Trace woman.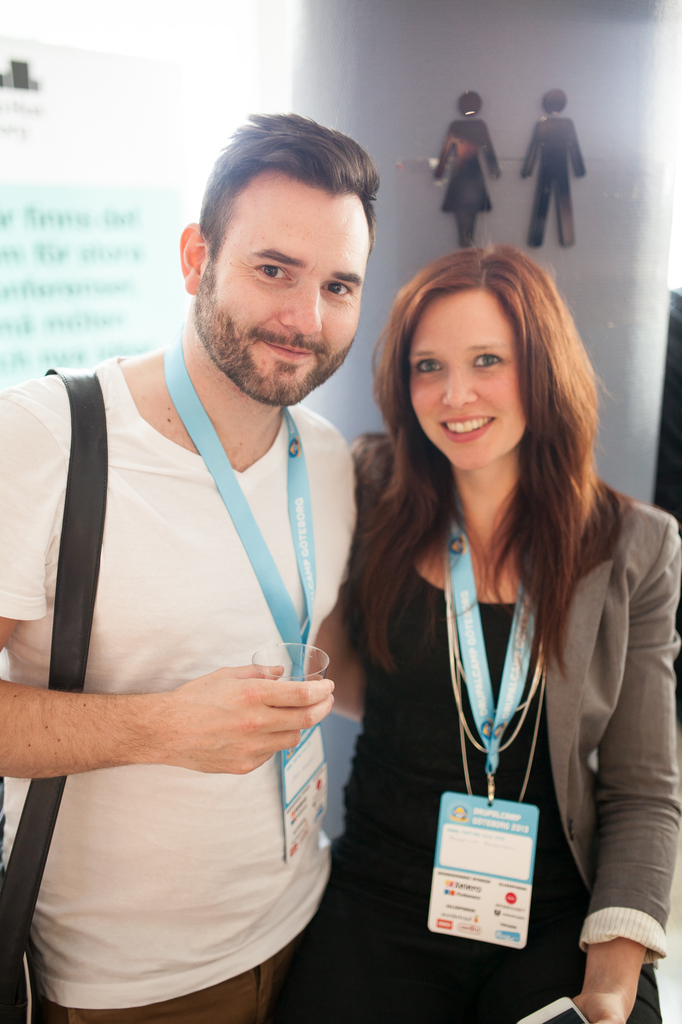
Traced to [355, 217, 681, 1023].
